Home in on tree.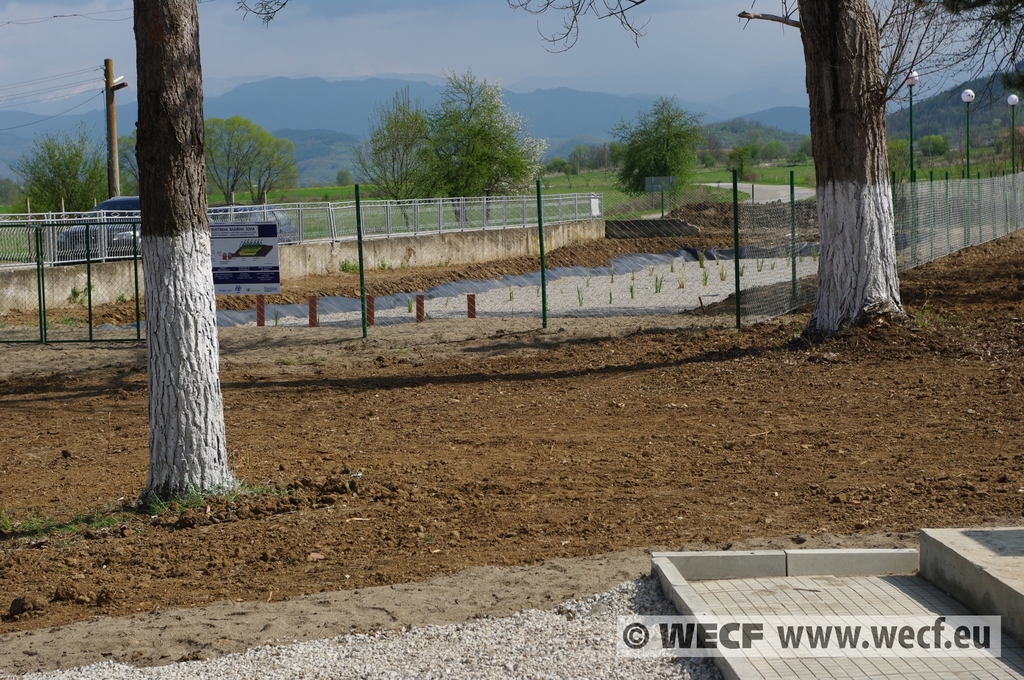
Homed in at [733, 0, 1023, 331].
